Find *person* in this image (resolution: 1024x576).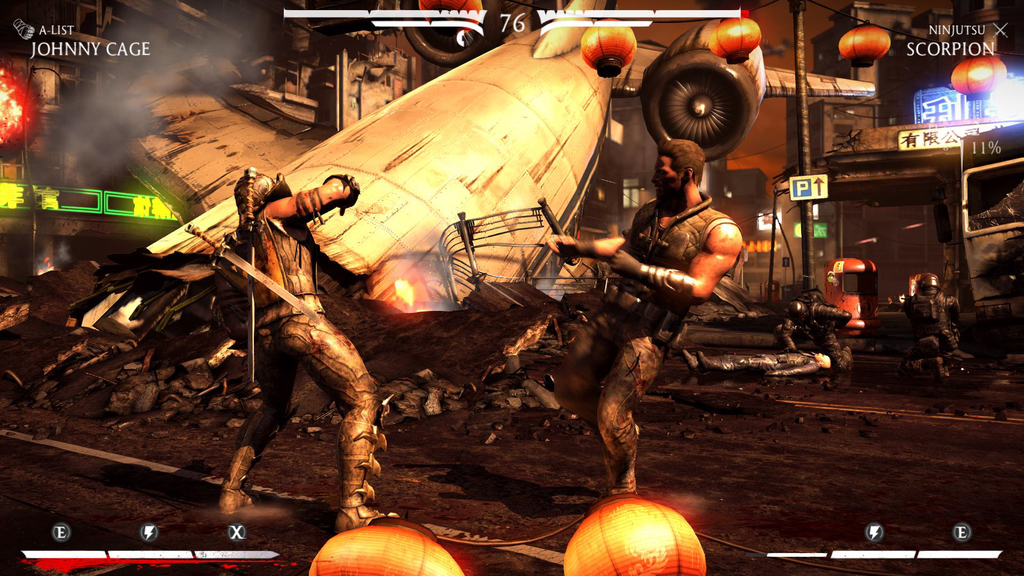
(left=211, top=139, right=371, bottom=542).
